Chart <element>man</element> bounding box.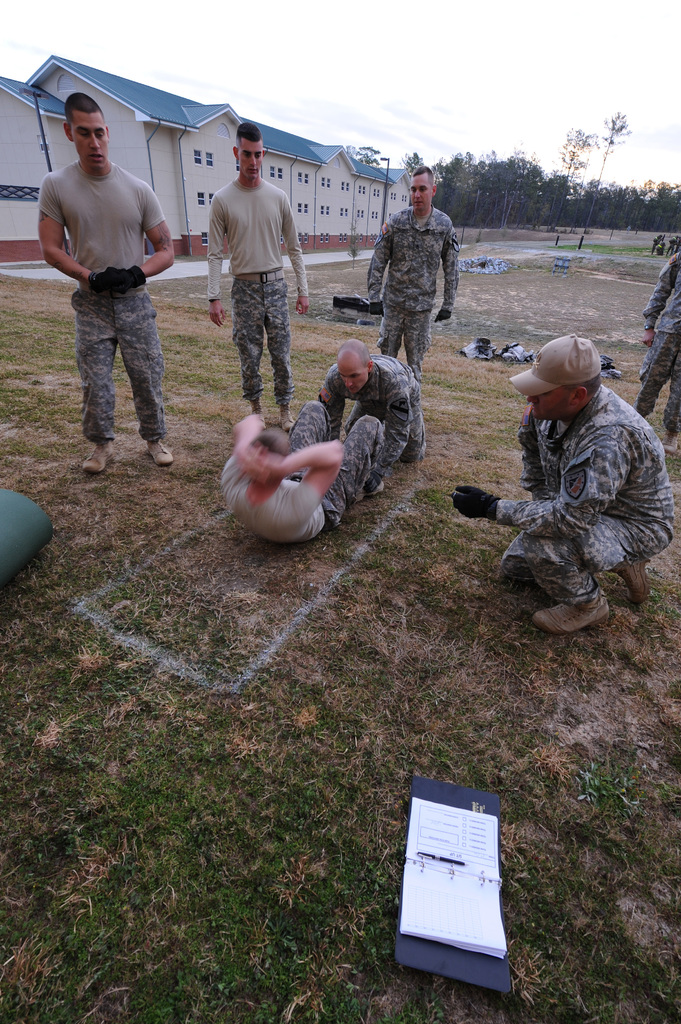
Charted: <region>209, 122, 305, 428</region>.
